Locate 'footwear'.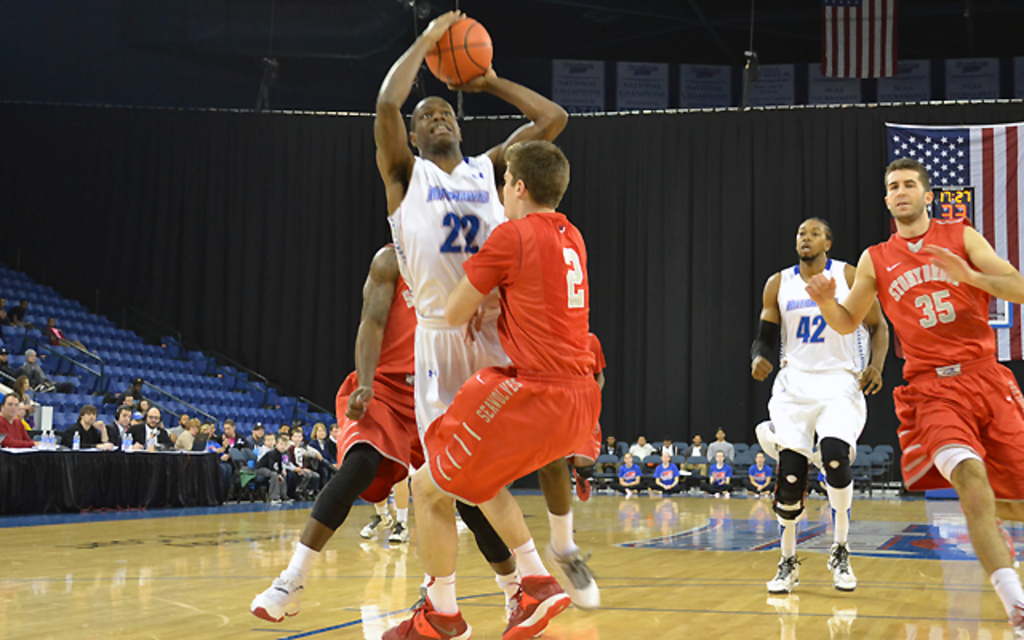
Bounding box: box=[494, 581, 570, 638].
